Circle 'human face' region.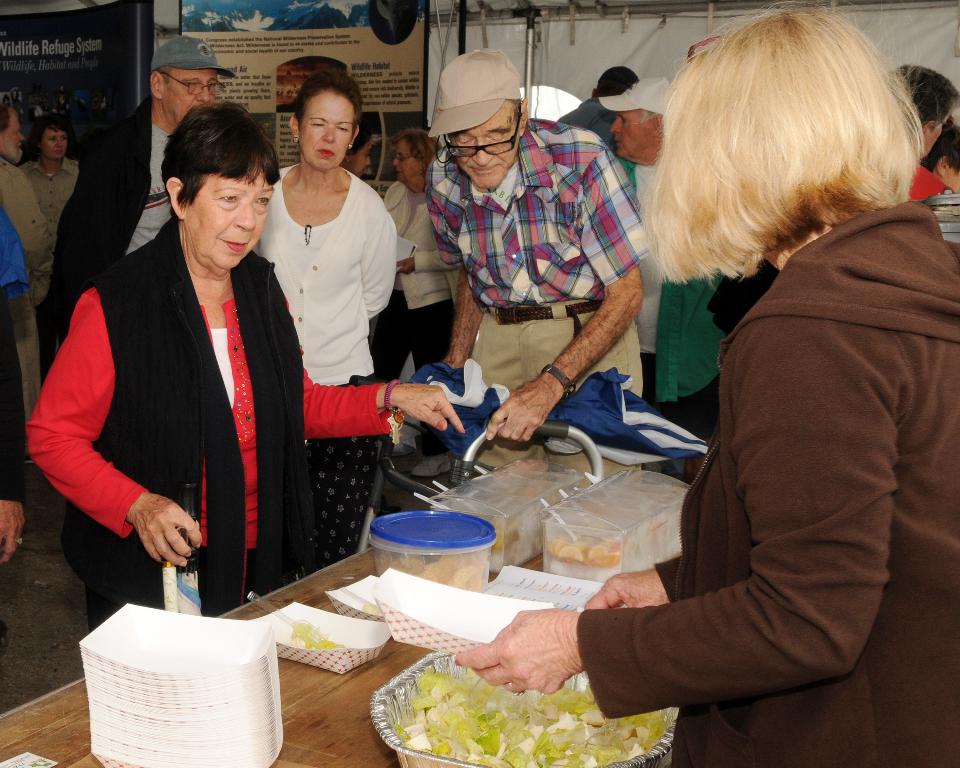
Region: 167,65,218,121.
